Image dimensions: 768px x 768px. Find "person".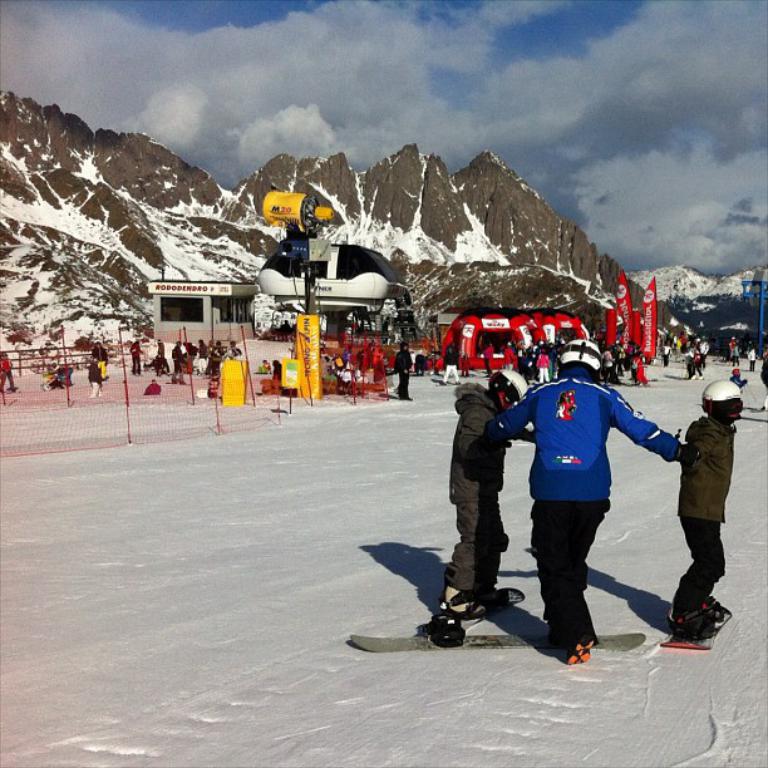
<bbox>673, 378, 749, 630</bbox>.
